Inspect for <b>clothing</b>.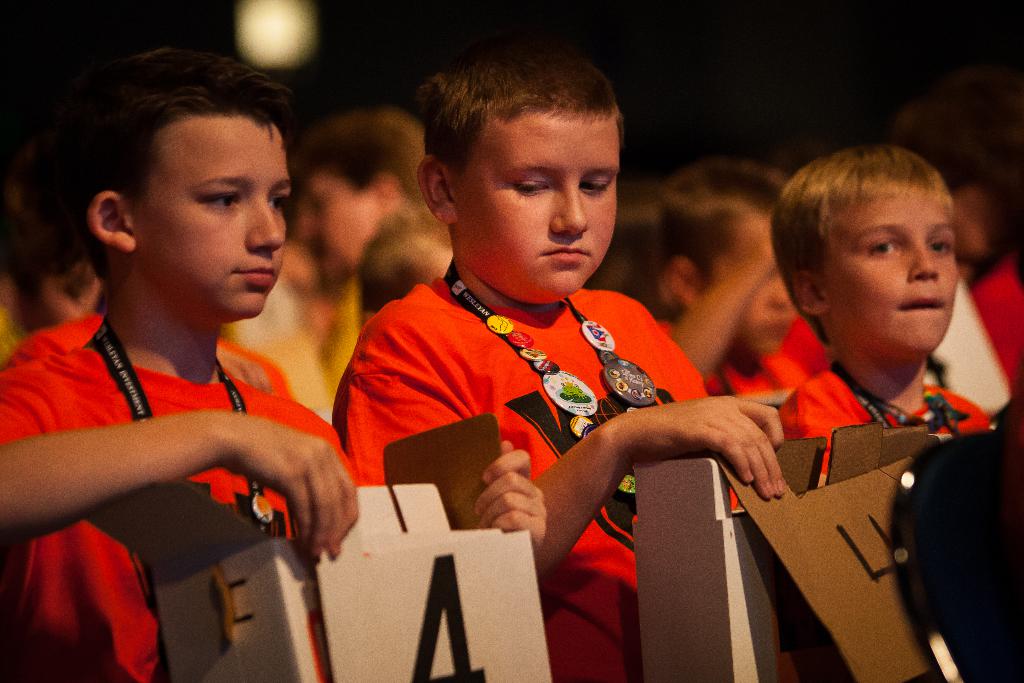
Inspection: rect(323, 266, 705, 682).
